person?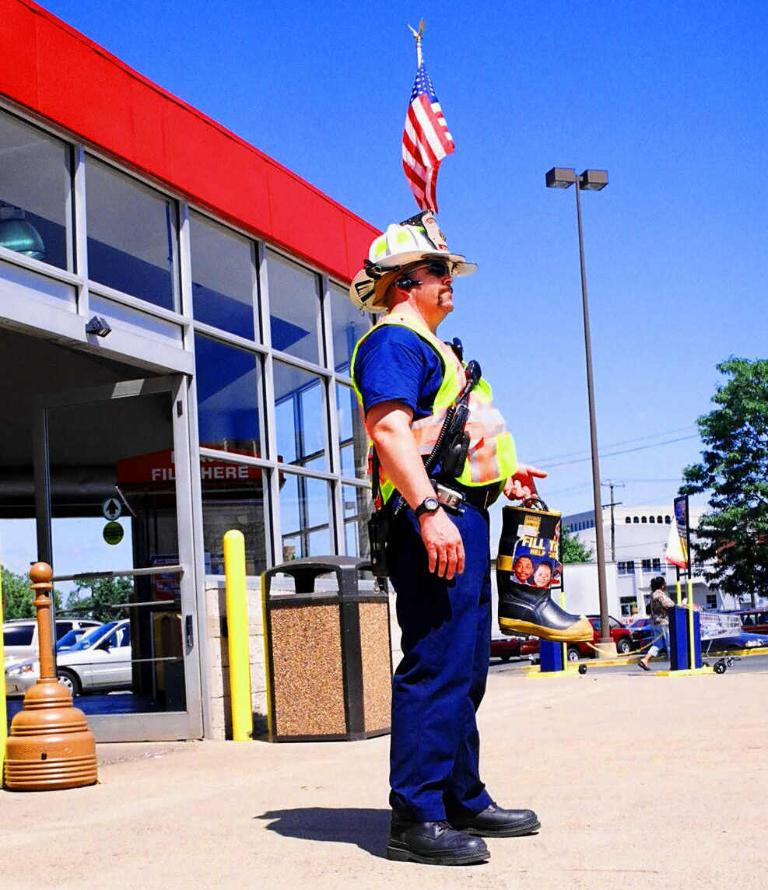
bbox=[636, 573, 685, 678]
